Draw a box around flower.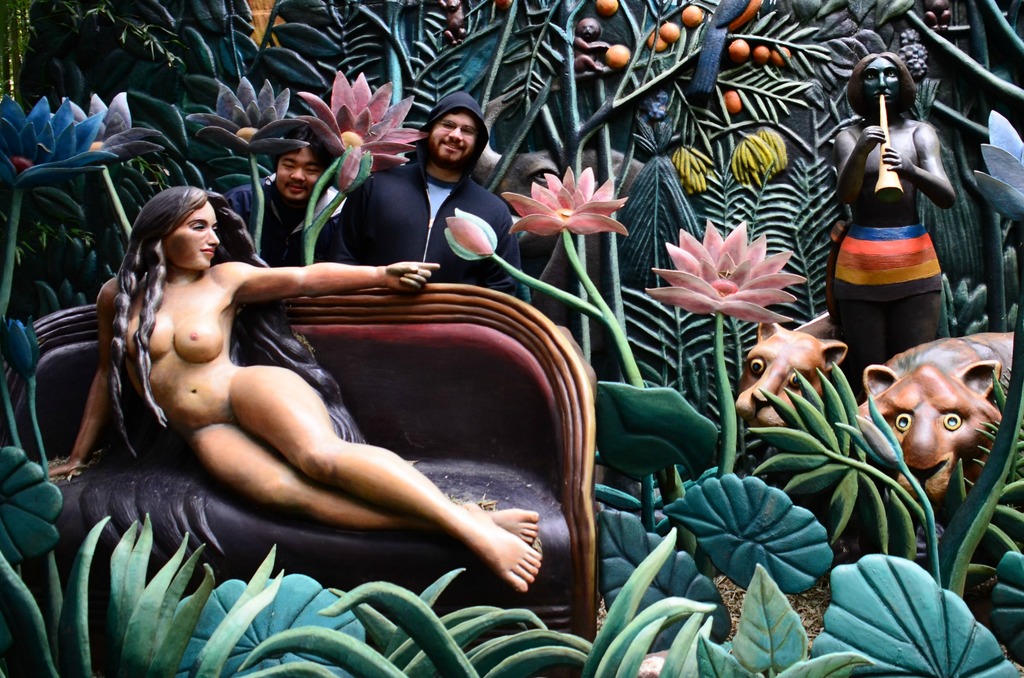
x1=296, y1=74, x2=433, y2=172.
